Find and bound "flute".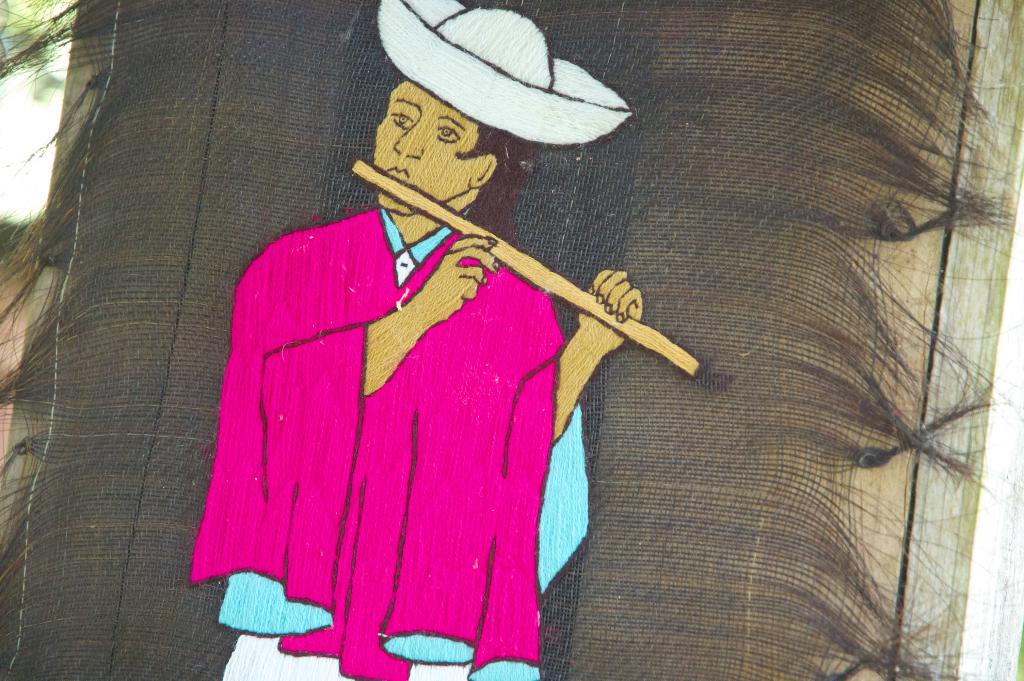
Bound: 350:158:704:381.
